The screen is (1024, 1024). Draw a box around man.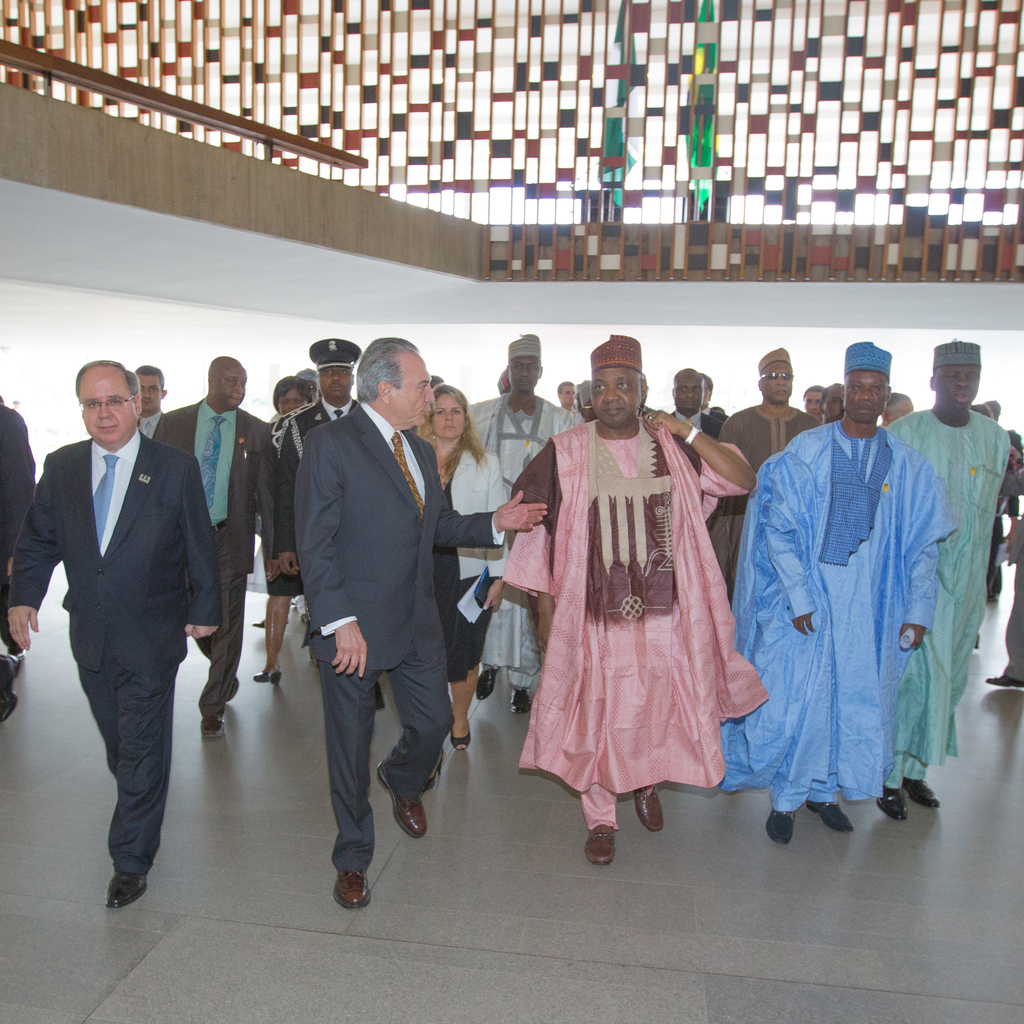
264,335,368,690.
